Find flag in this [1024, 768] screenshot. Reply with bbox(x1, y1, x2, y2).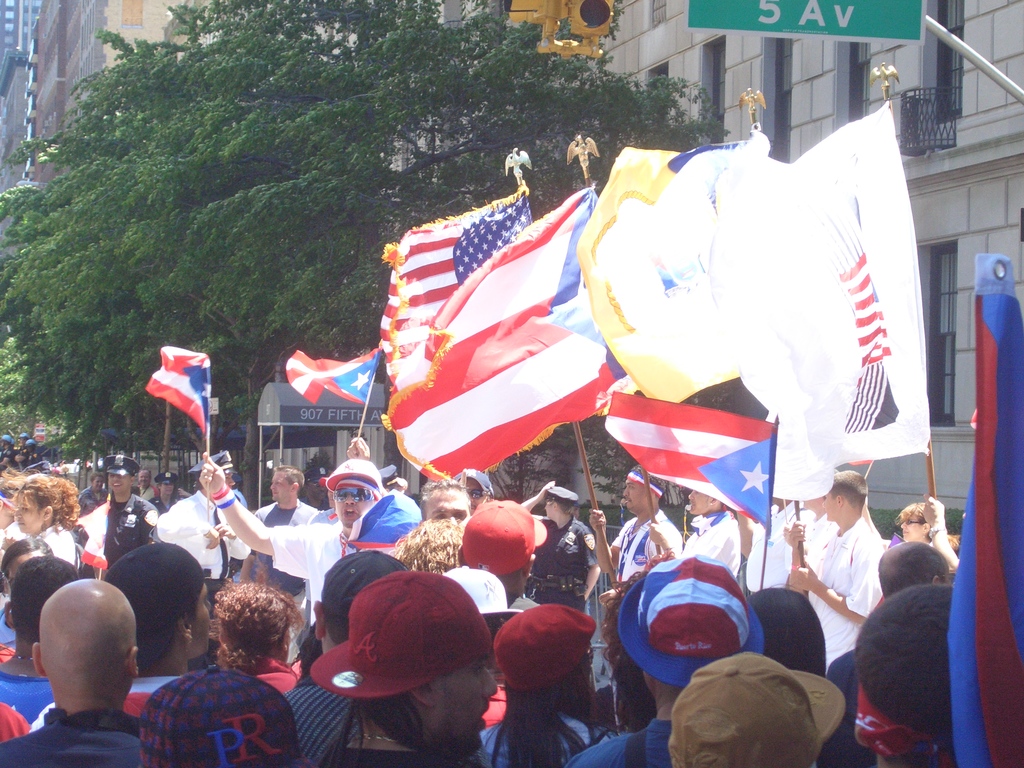
bbox(384, 157, 631, 500).
